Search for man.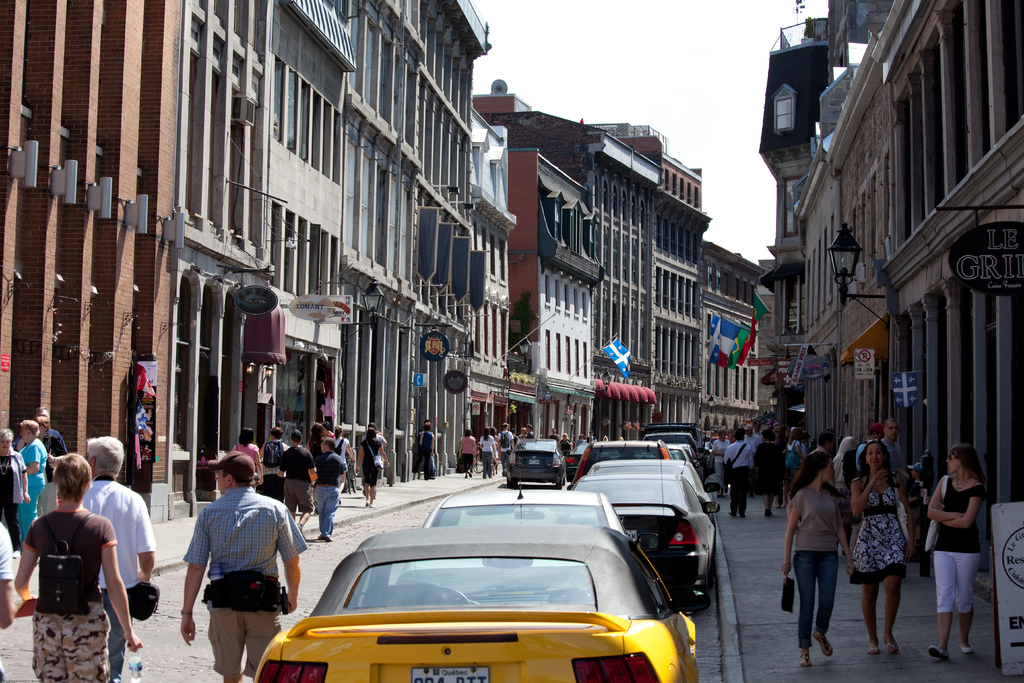
Found at 181,471,289,664.
